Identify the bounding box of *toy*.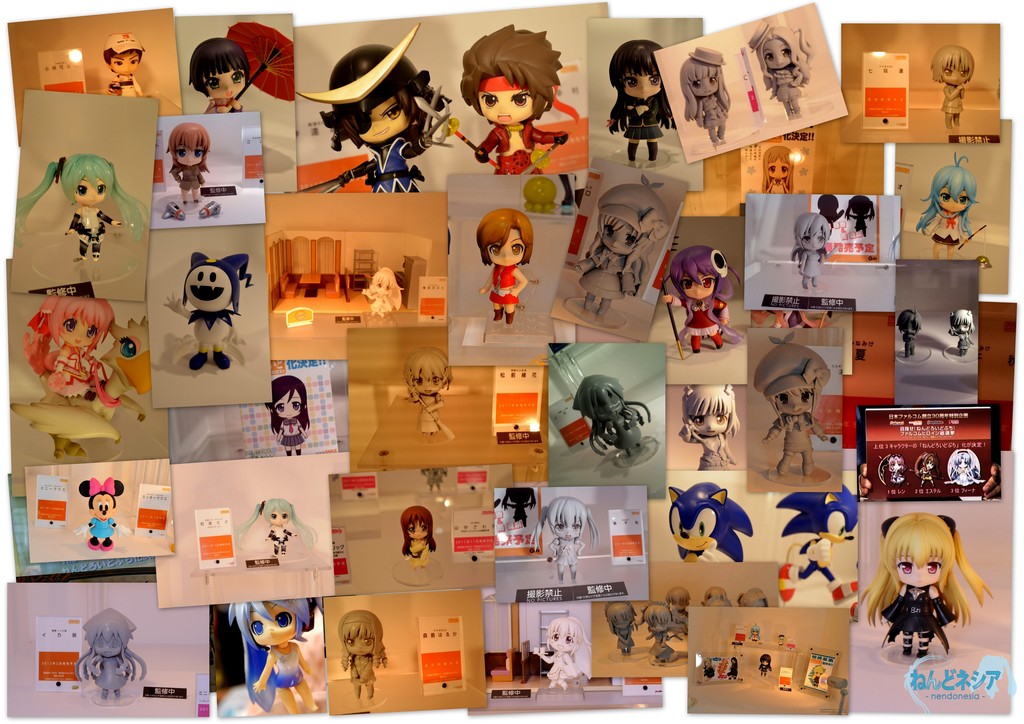
<bbox>227, 20, 296, 107</bbox>.
